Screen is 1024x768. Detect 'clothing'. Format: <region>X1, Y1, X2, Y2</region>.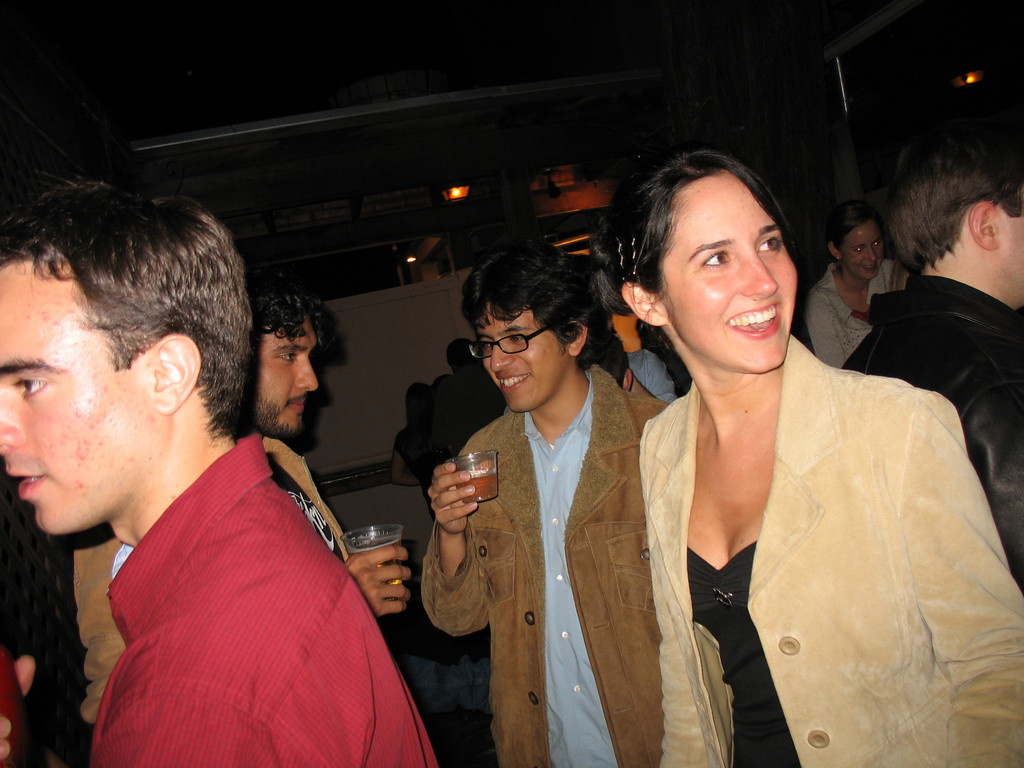
<region>846, 278, 1023, 586</region>.
